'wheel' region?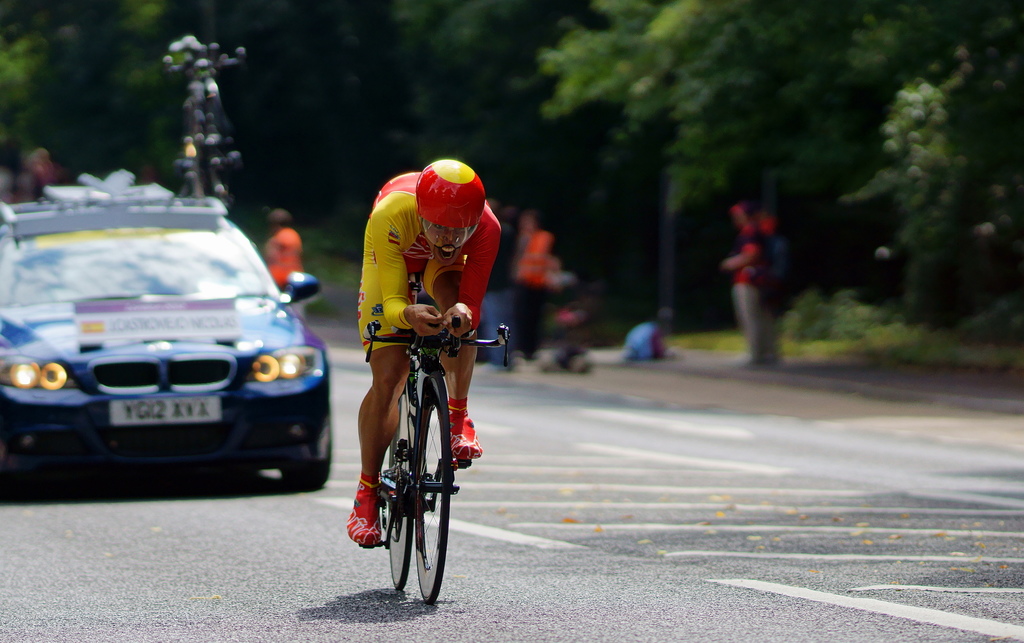
Rect(414, 370, 455, 605)
